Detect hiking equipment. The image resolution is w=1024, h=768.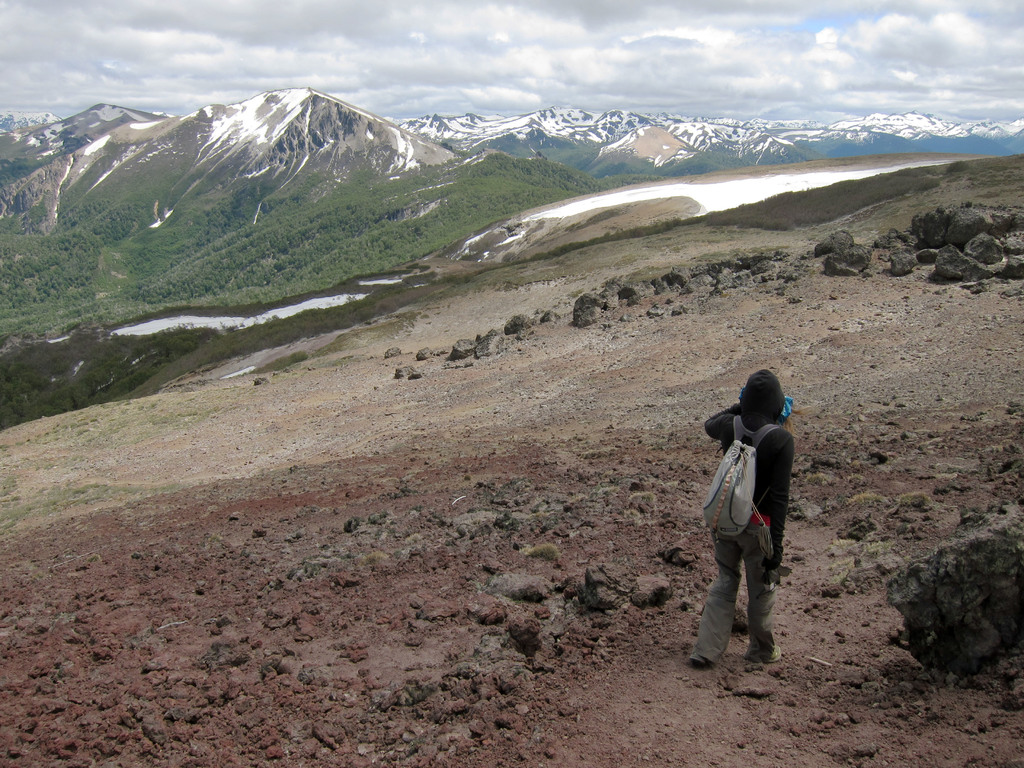
Rect(689, 416, 785, 548).
